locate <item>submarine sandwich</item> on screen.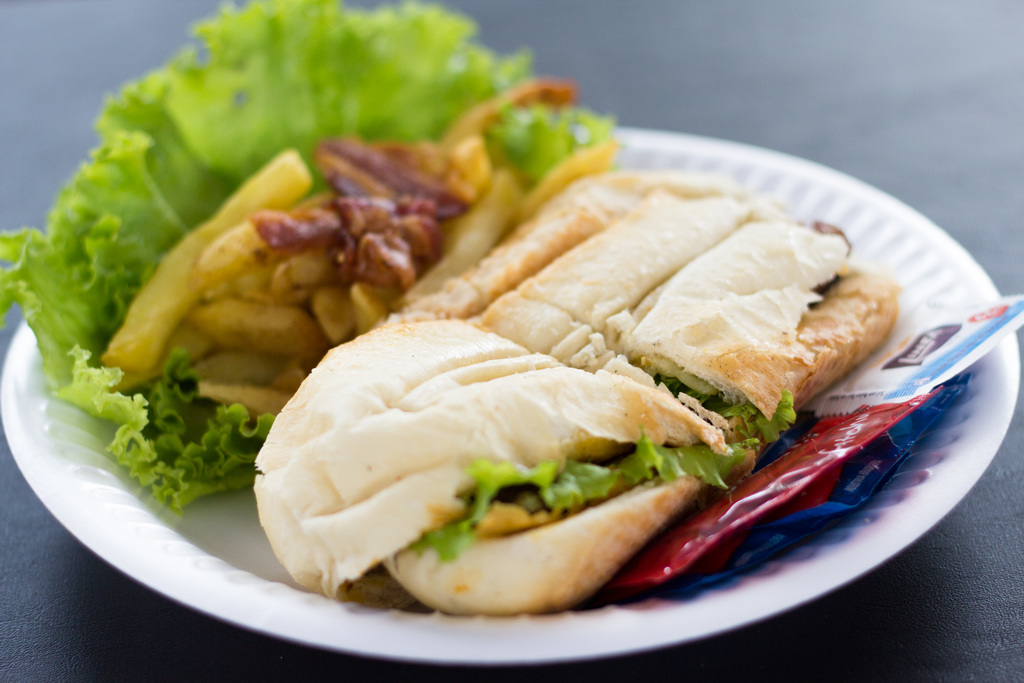
On screen at pyautogui.locateOnScreen(251, 170, 902, 614).
